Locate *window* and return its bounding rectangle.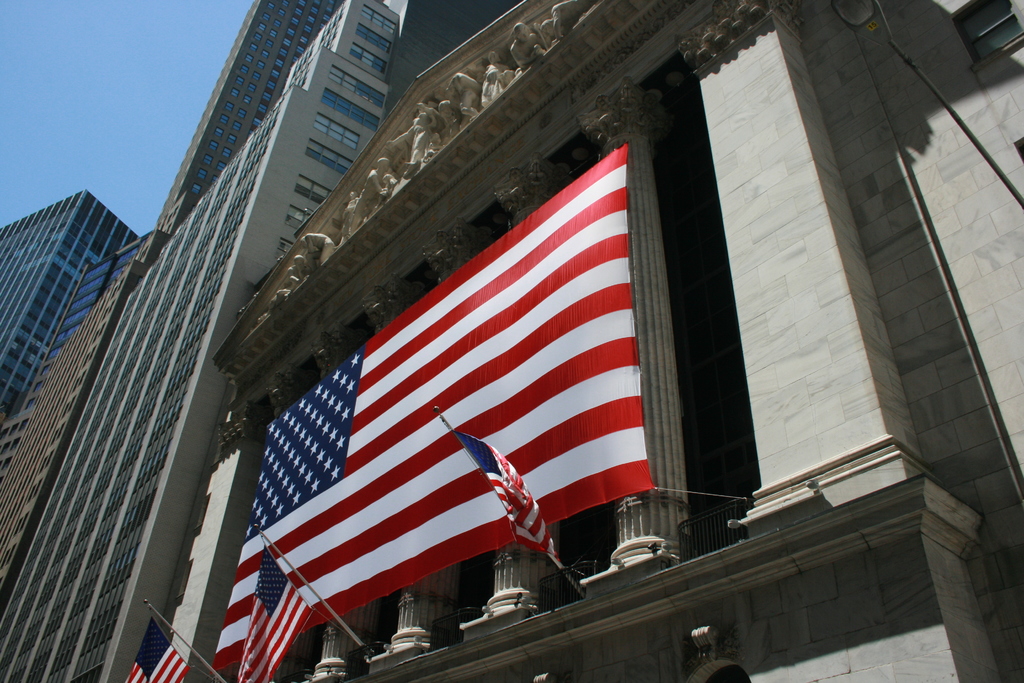
{"left": 275, "top": 236, "right": 292, "bottom": 261}.
